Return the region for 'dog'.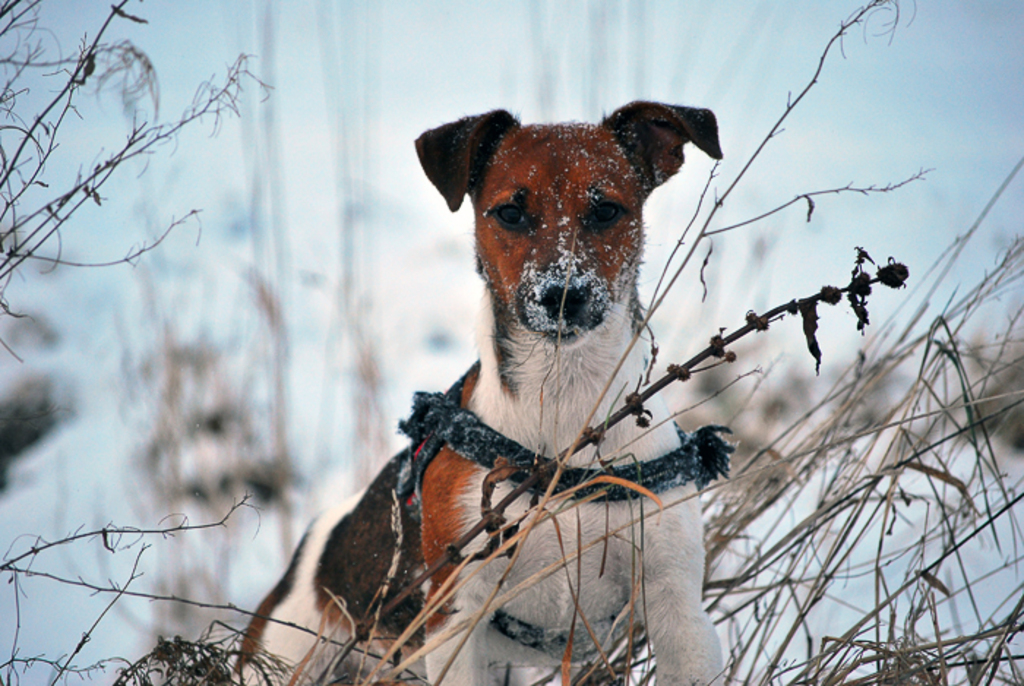
<box>222,99,726,685</box>.
